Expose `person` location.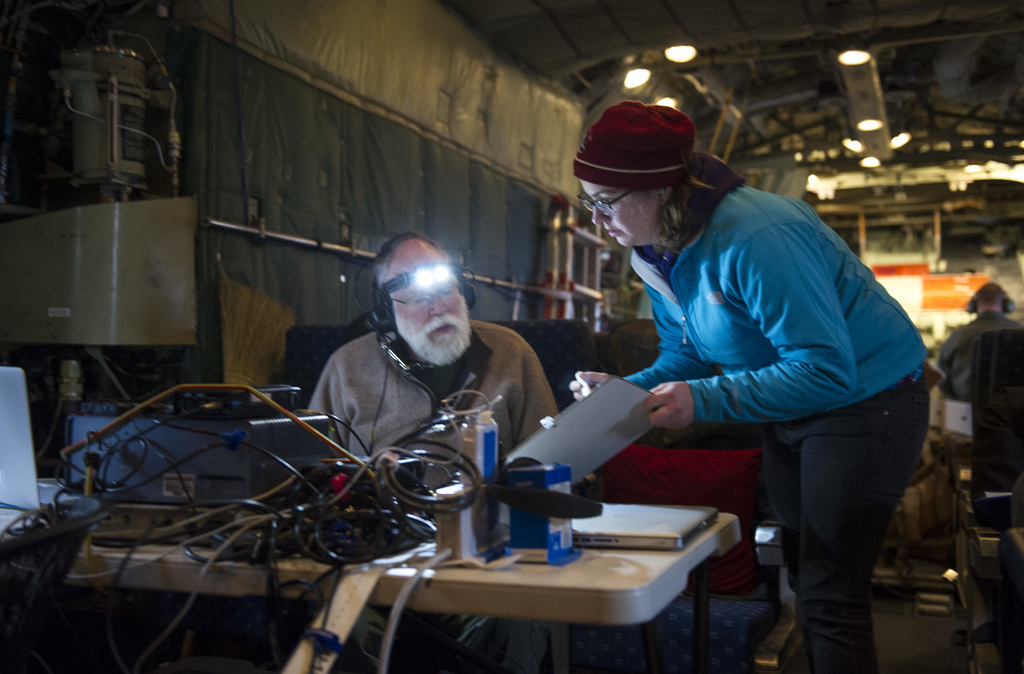
Exposed at bbox(304, 228, 559, 470).
